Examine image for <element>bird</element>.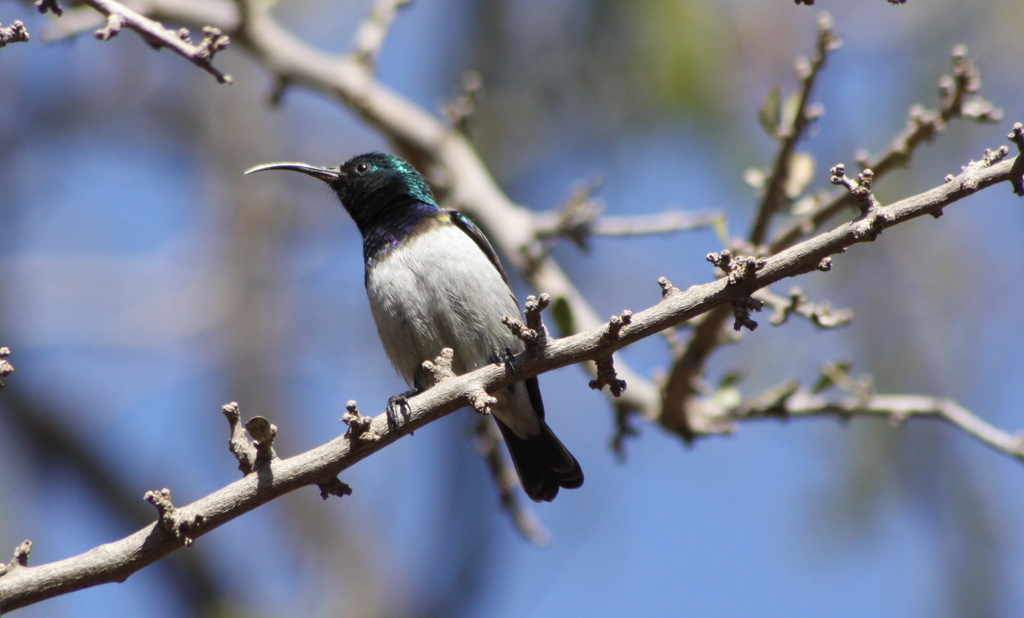
Examination result: 242,145,572,513.
